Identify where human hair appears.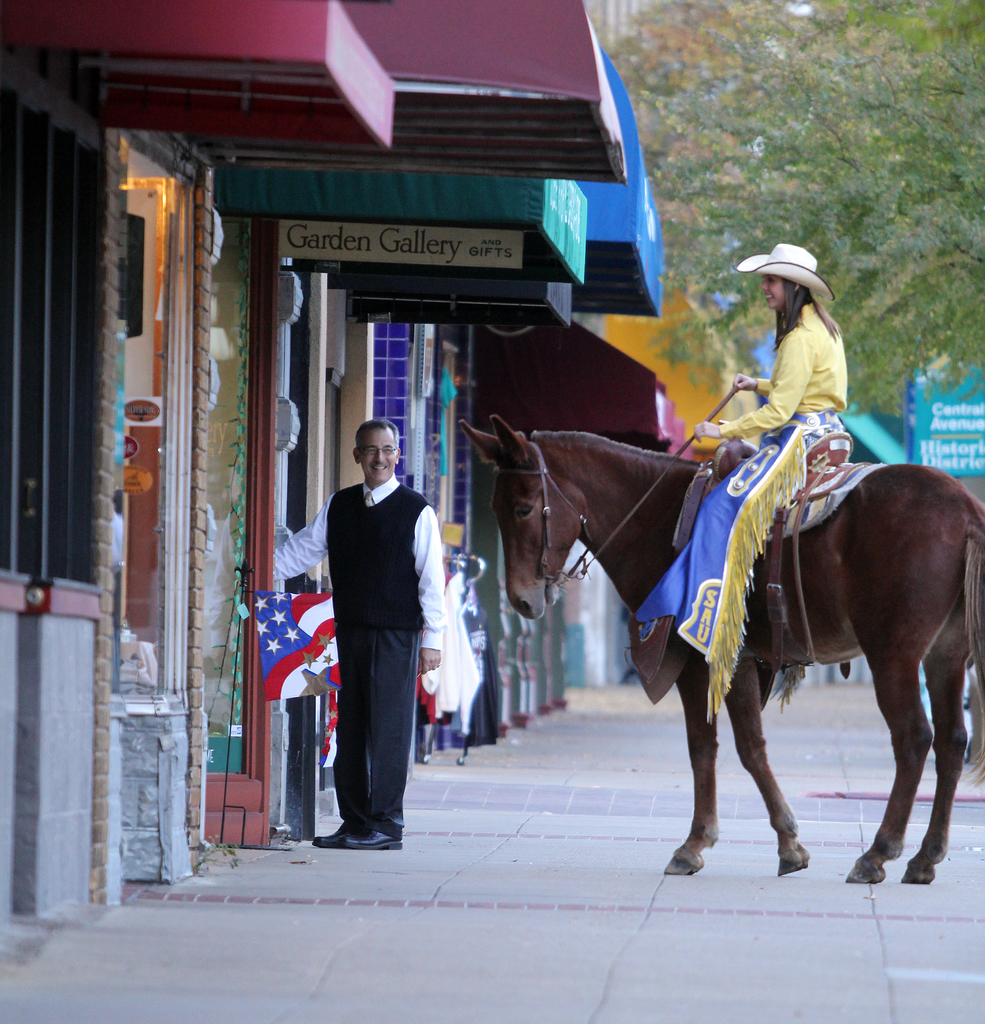
Appears at [774, 278, 834, 346].
